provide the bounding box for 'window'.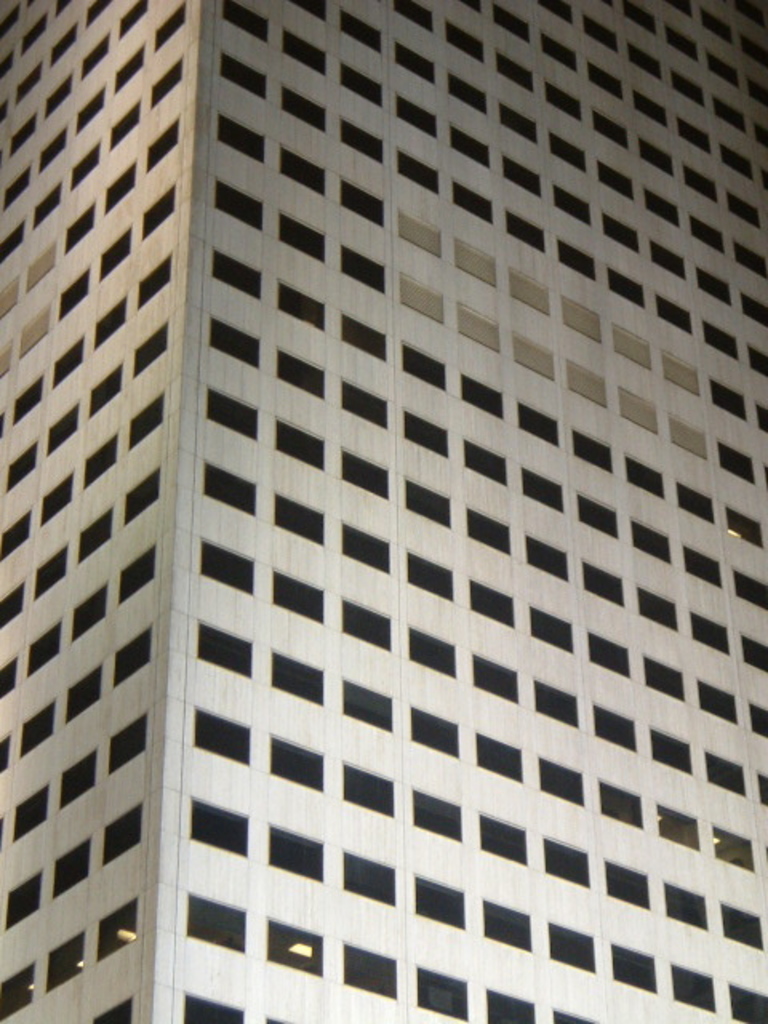
[61, 661, 101, 726].
